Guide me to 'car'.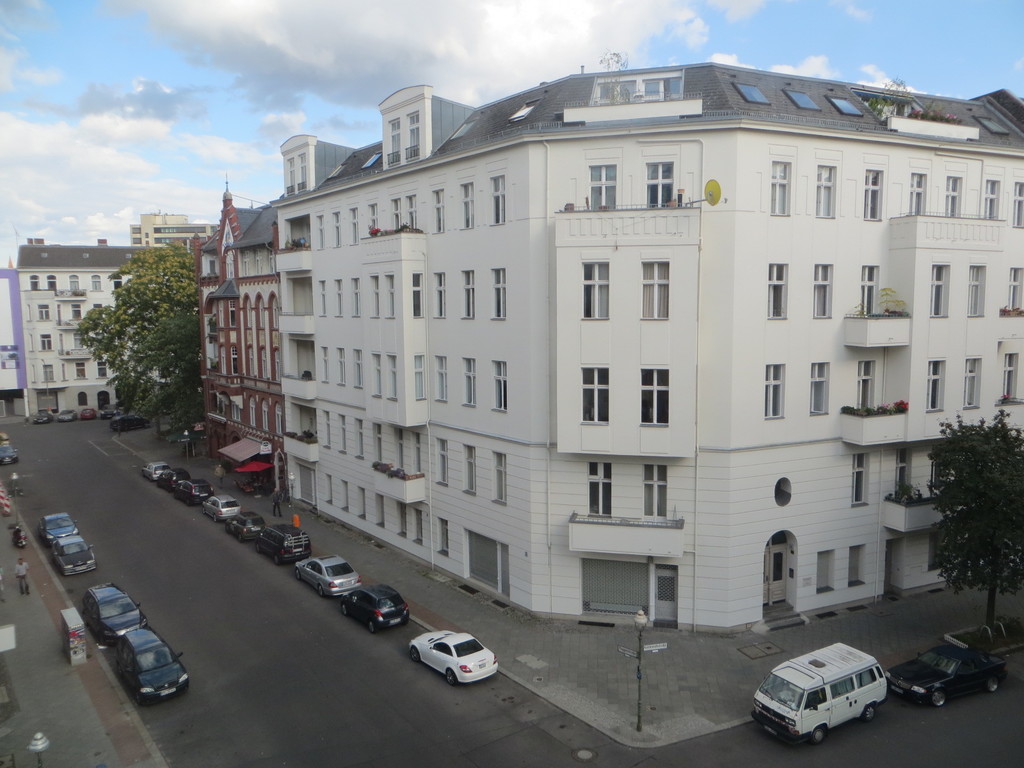
Guidance: rect(404, 634, 500, 696).
